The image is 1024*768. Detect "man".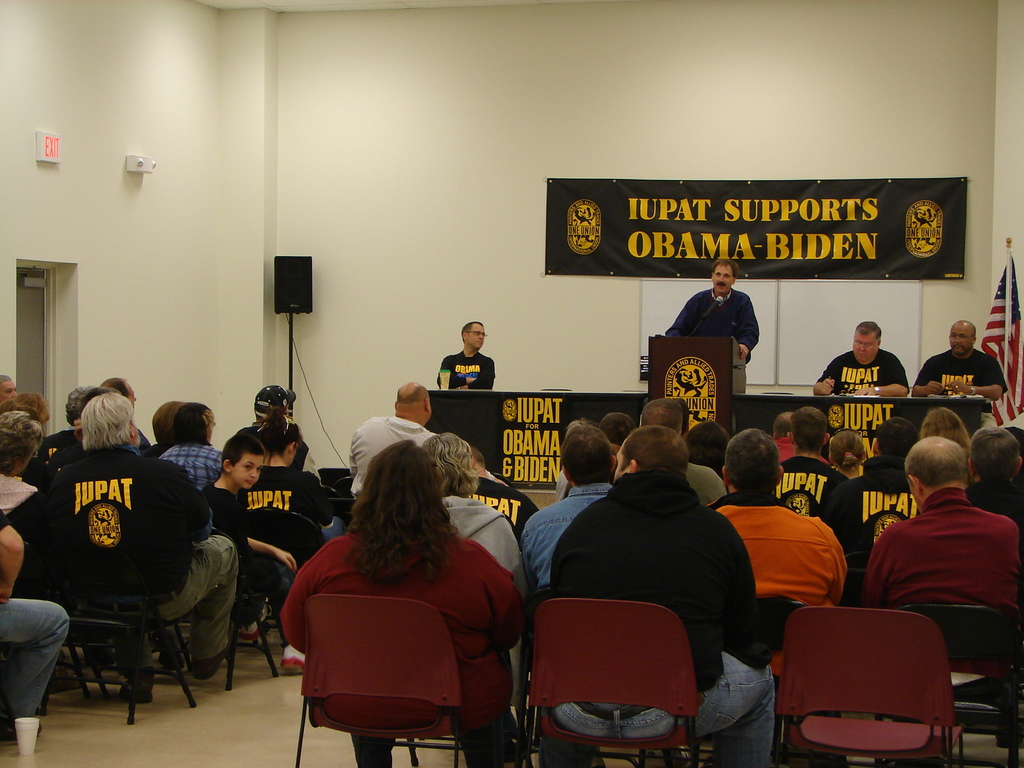
Detection: x1=52 y1=392 x2=234 y2=685.
